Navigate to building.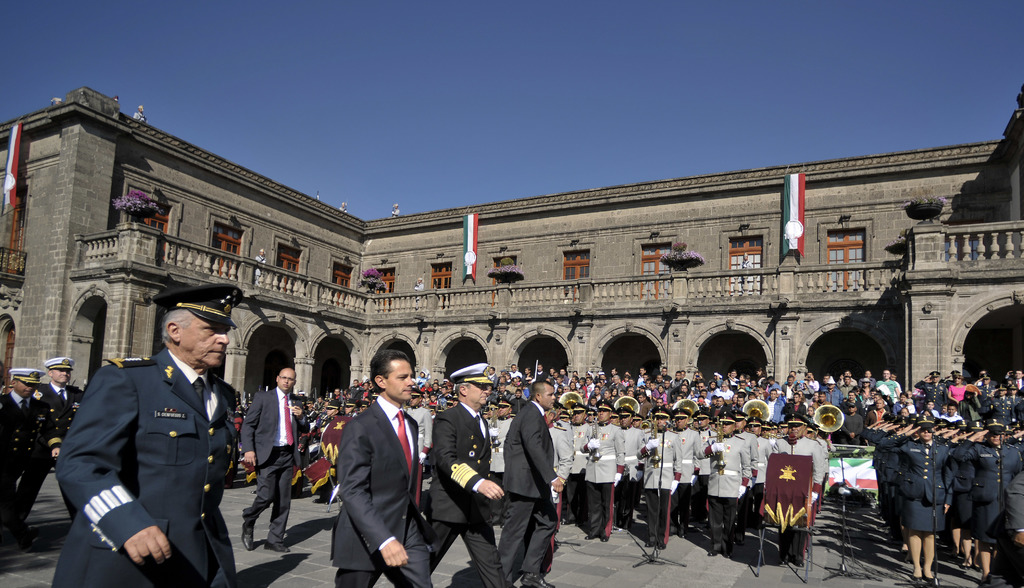
Navigation target: x1=0, y1=85, x2=1023, y2=392.
